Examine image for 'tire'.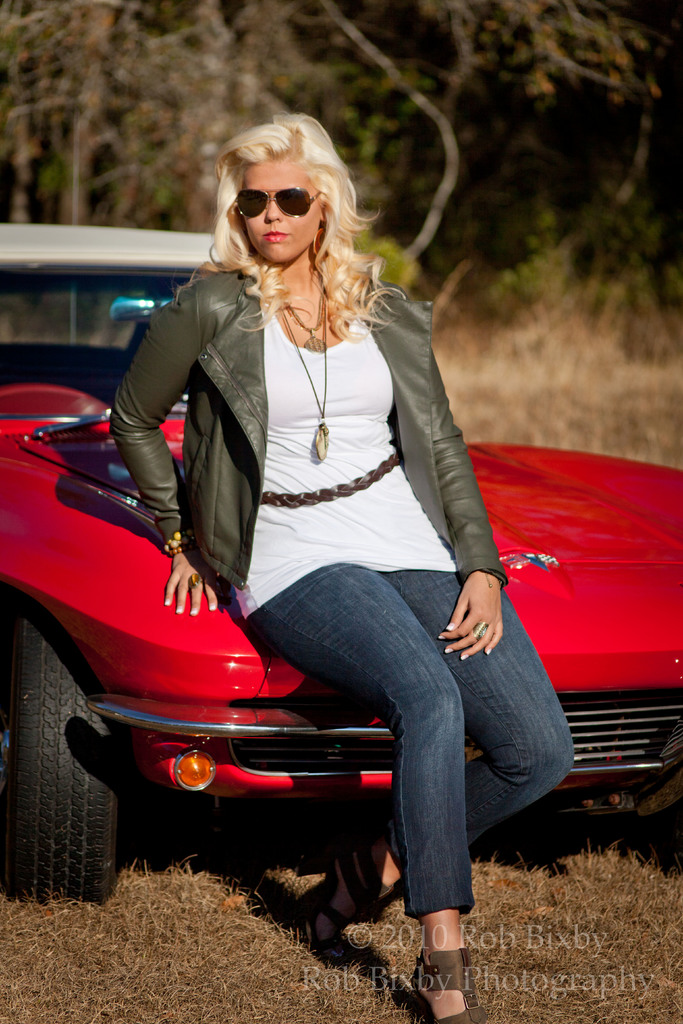
Examination result: bbox(8, 659, 132, 912).
